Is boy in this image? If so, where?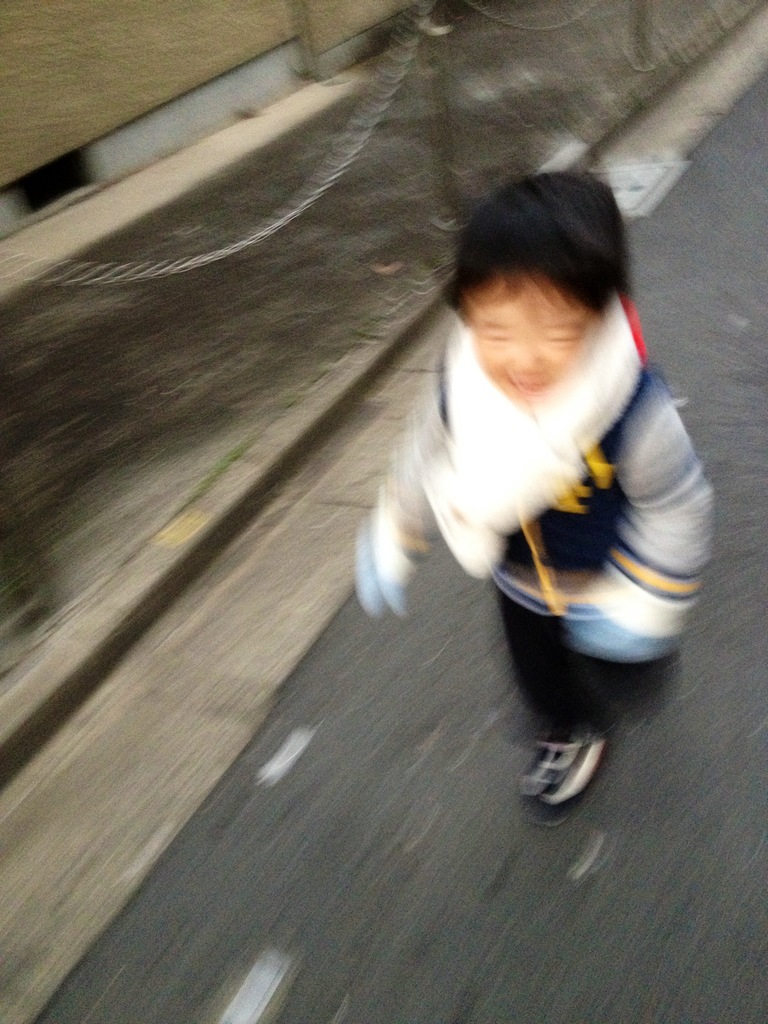
Yes, at detection(311, 173, 740, 826).
